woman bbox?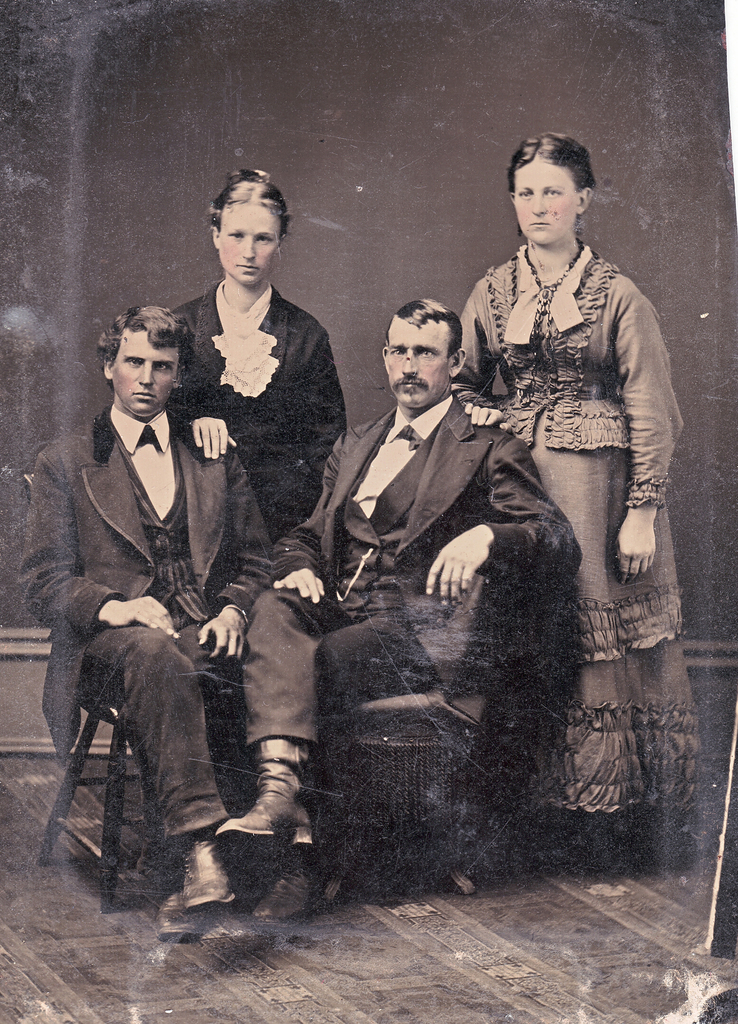
x1=434 y1=138 x2=680 y2=851
